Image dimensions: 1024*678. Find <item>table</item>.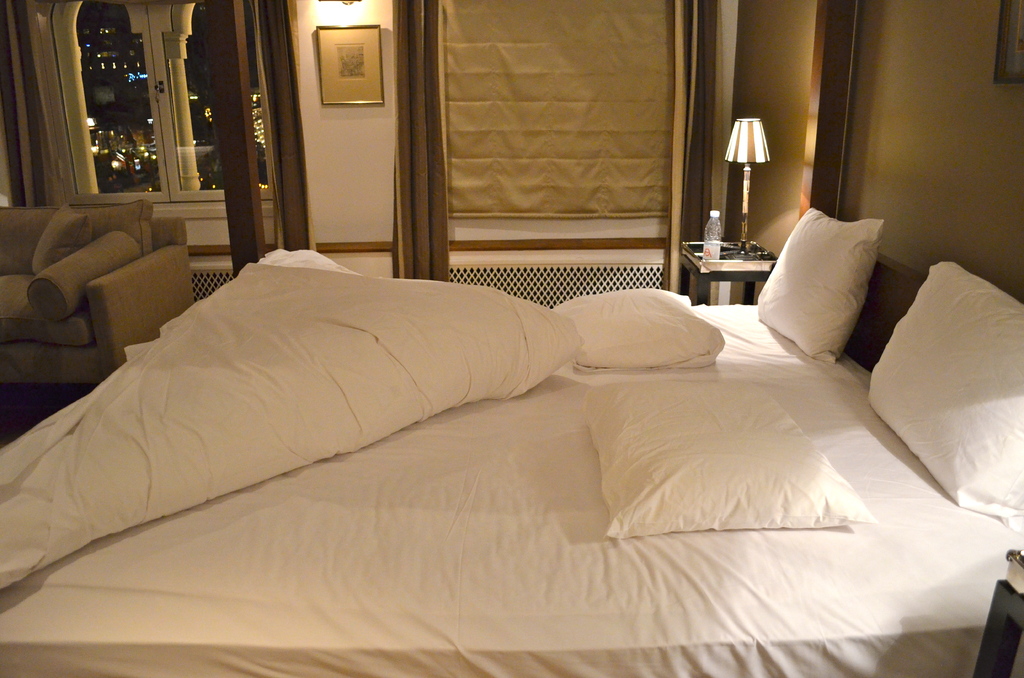
681/241/778/305.
